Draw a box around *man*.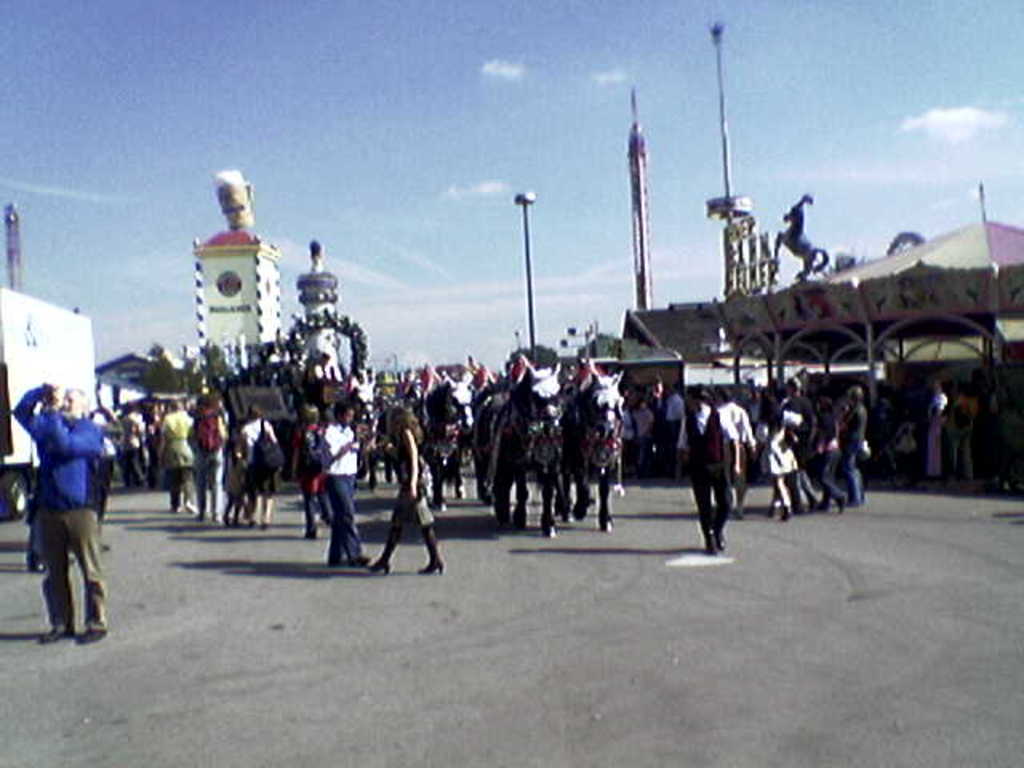
<region>320, 398, 373, 571</region>.
